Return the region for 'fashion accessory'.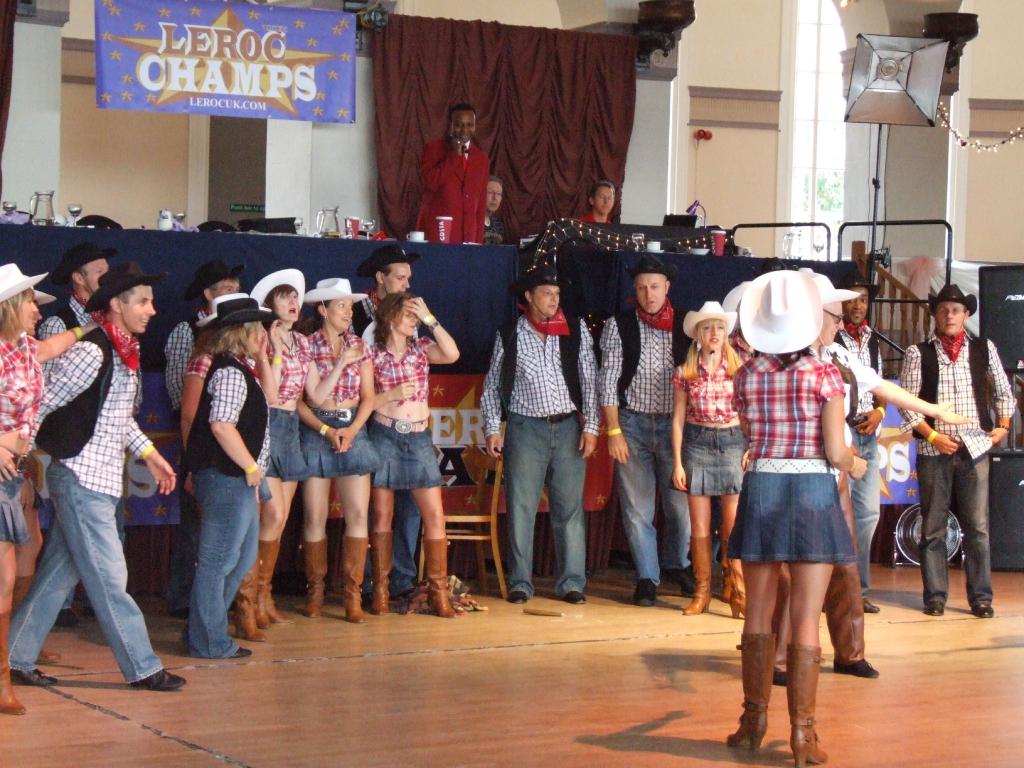
<box>234,557,266,646</box>.
